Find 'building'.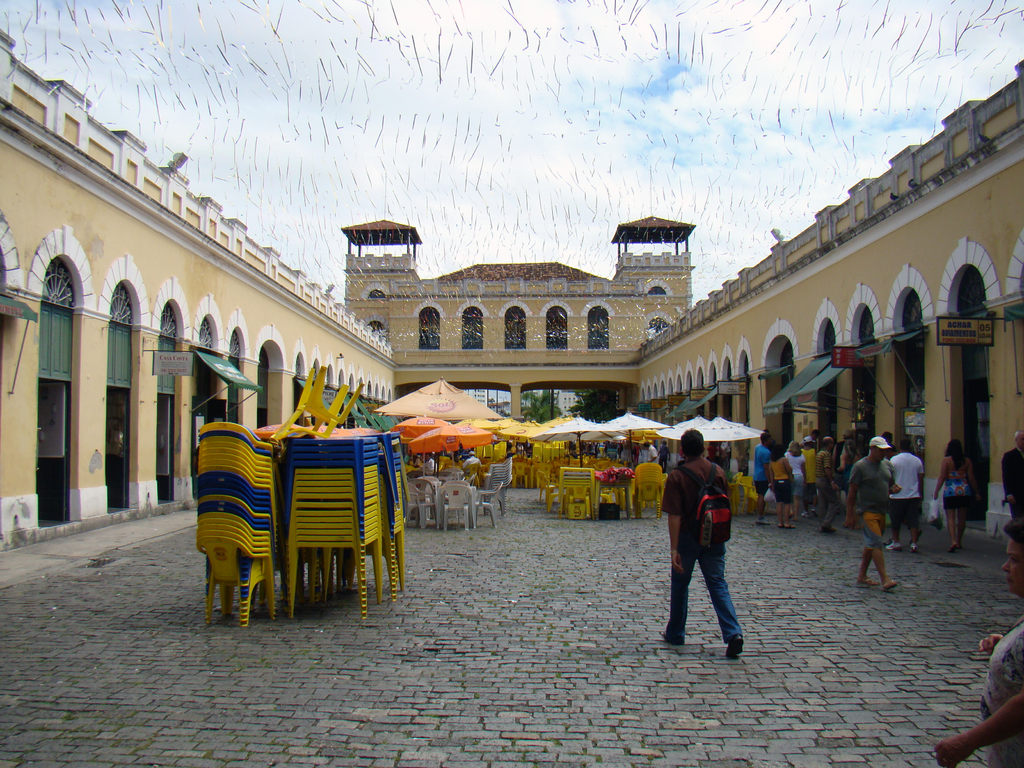
0,29,1023,593.
